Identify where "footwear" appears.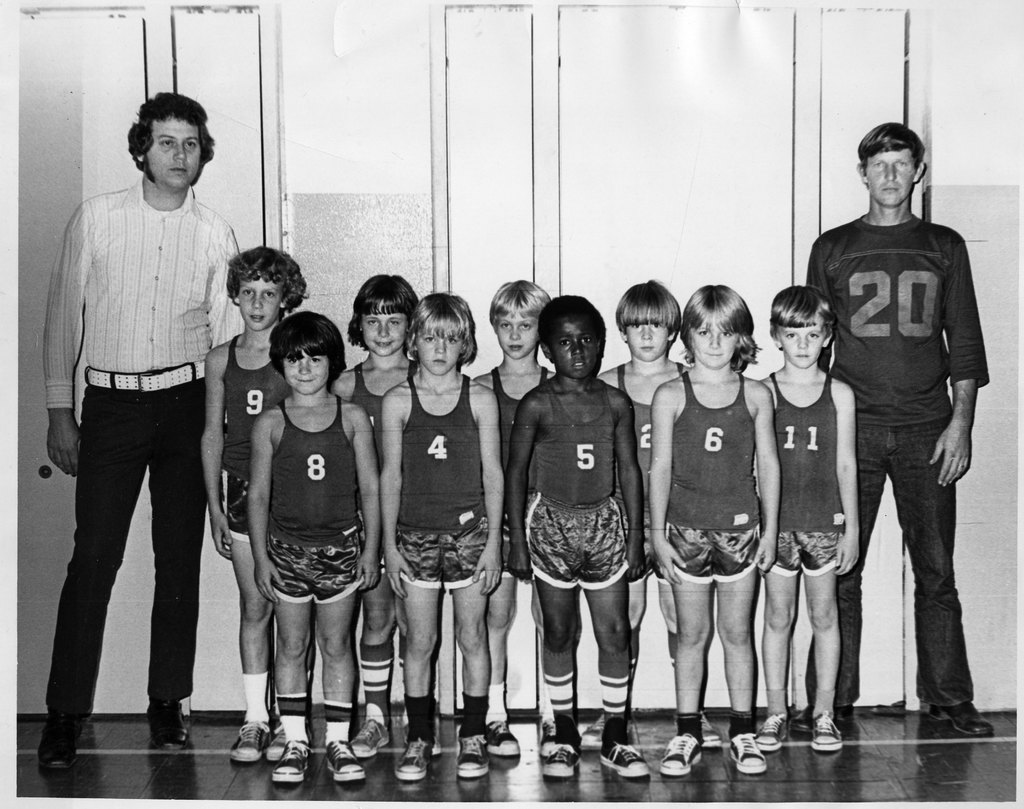
Appears at BBox(348, 717, 392, 758).
